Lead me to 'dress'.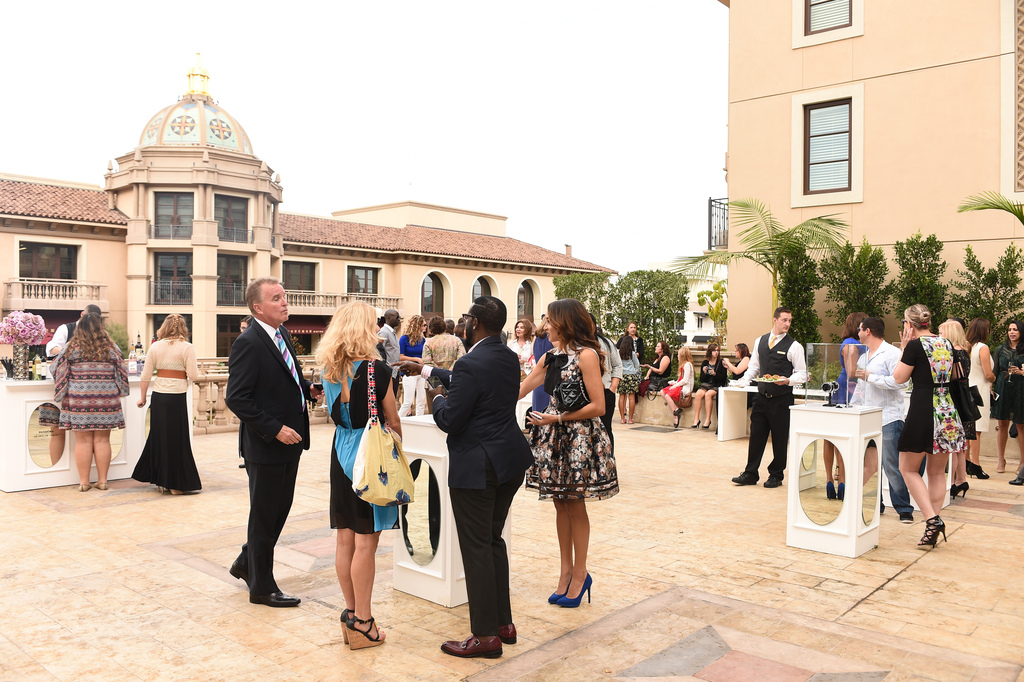
Lead to crop(538, 351, 622, 520).
